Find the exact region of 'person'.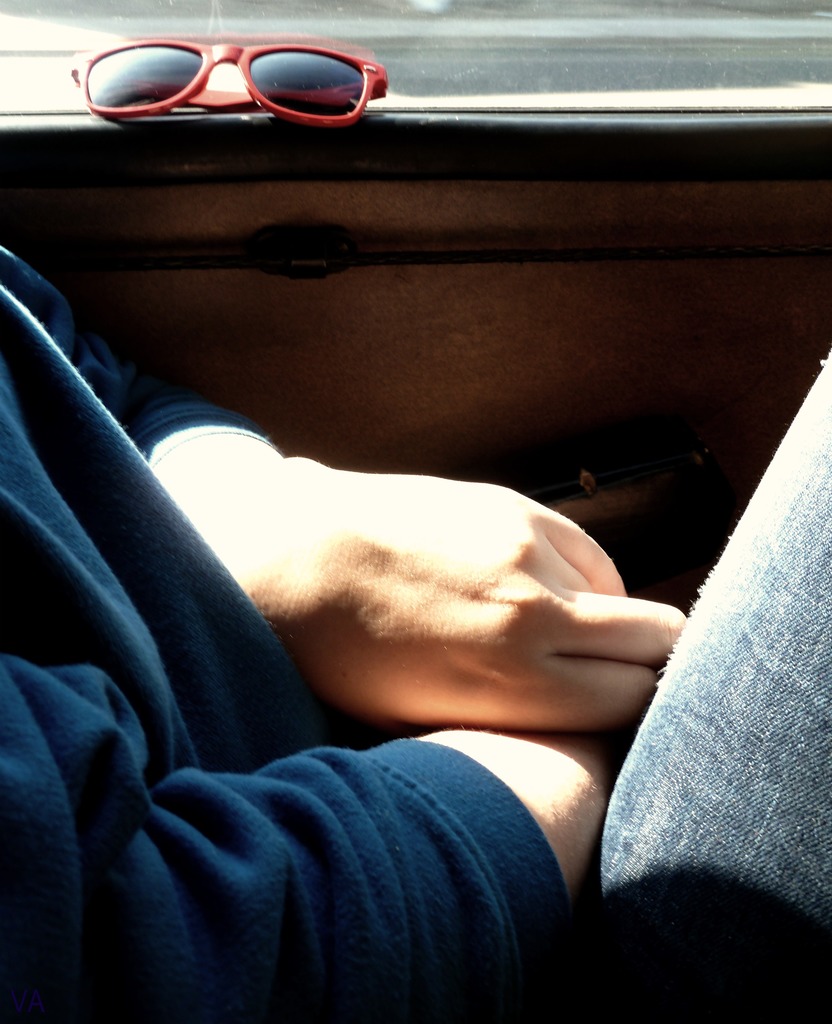
Exact region: (left=0, top=211, right=685, bottom=1023).
